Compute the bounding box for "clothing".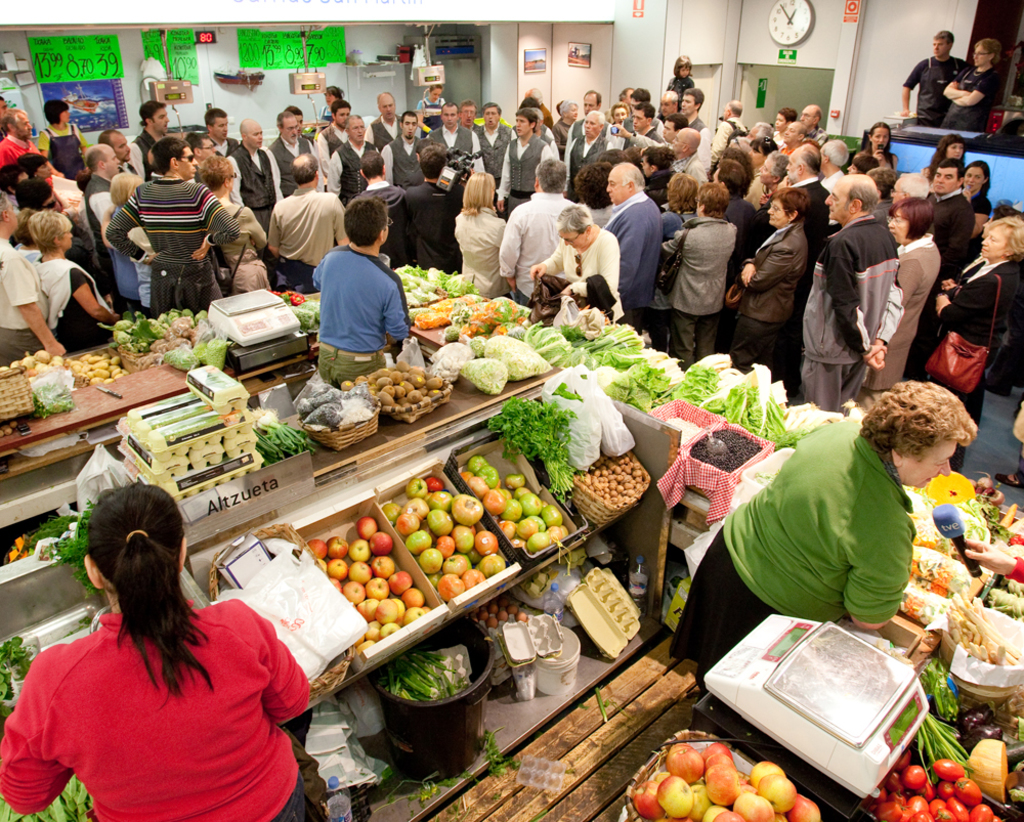
detection(664, 71, 698, 105).
